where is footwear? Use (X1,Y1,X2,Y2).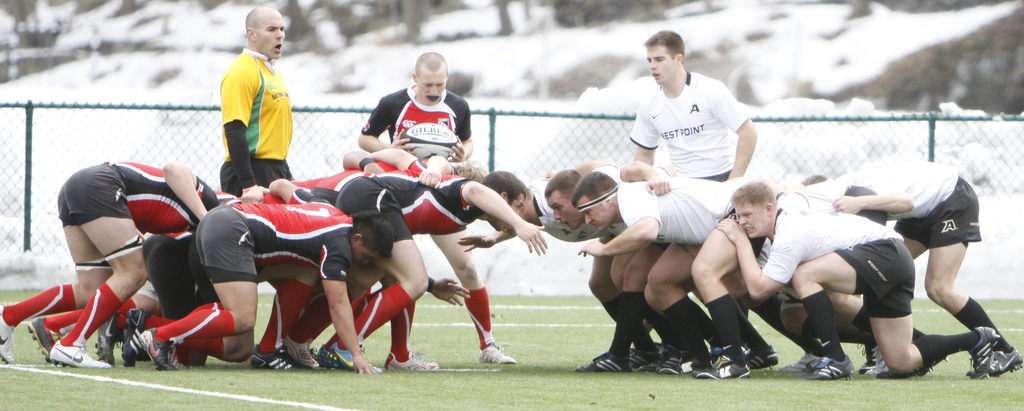
(143,321,190,370).
